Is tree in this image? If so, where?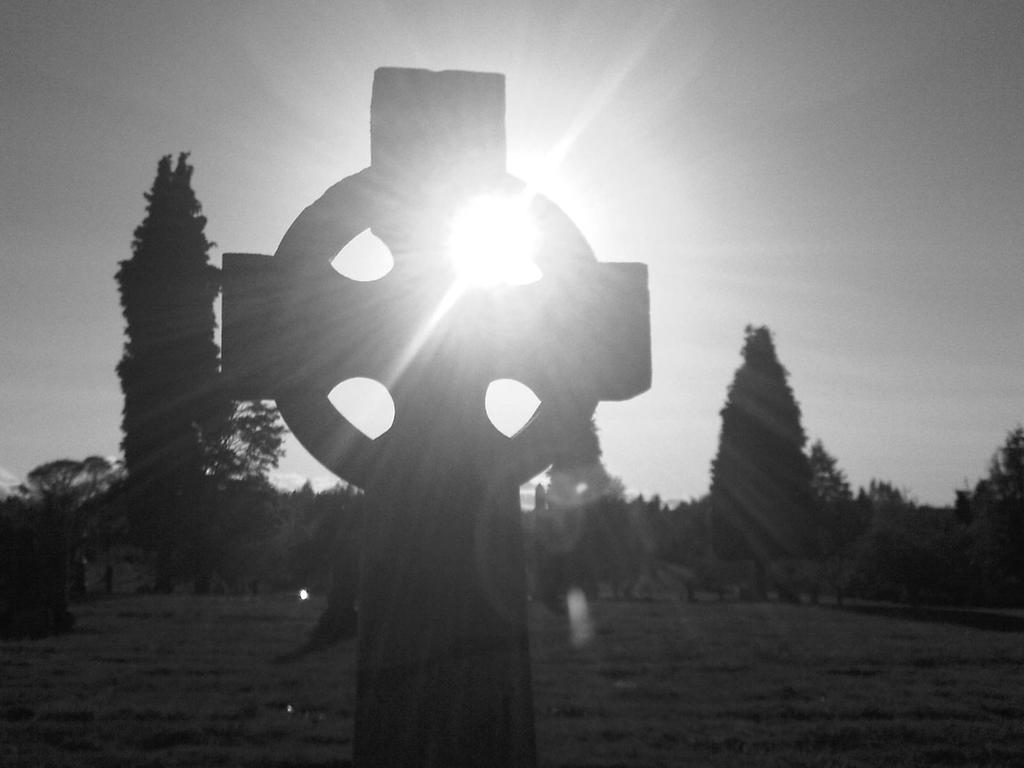
Yes, at pyautogui.locateOnScreen(600, 472, 650, 590).
